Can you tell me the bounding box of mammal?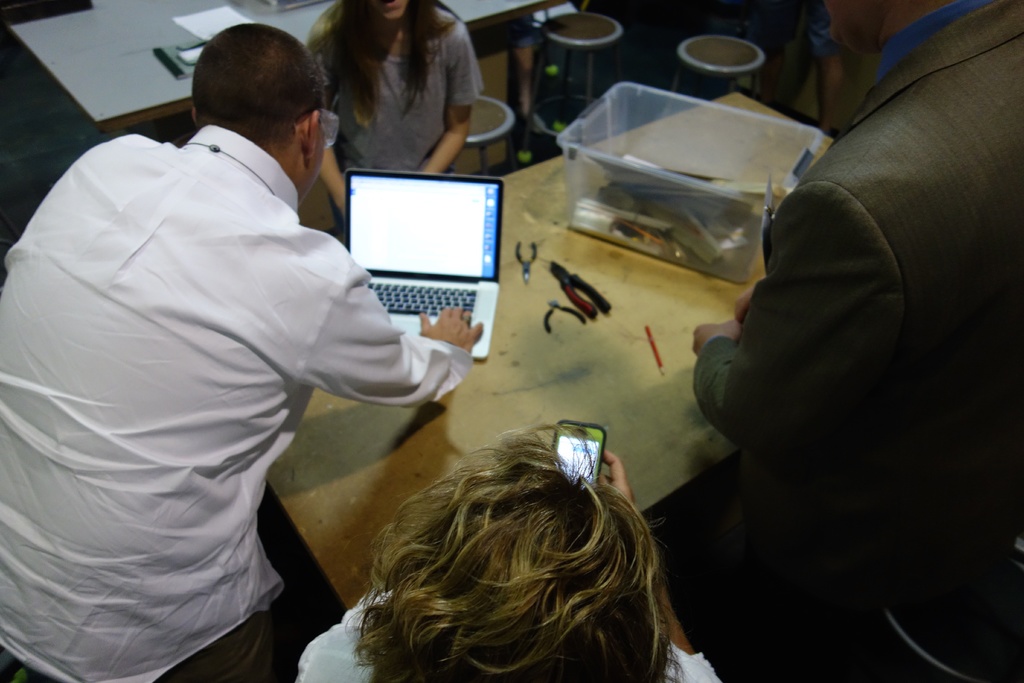
BBox(685, 0, 1023, 682).
